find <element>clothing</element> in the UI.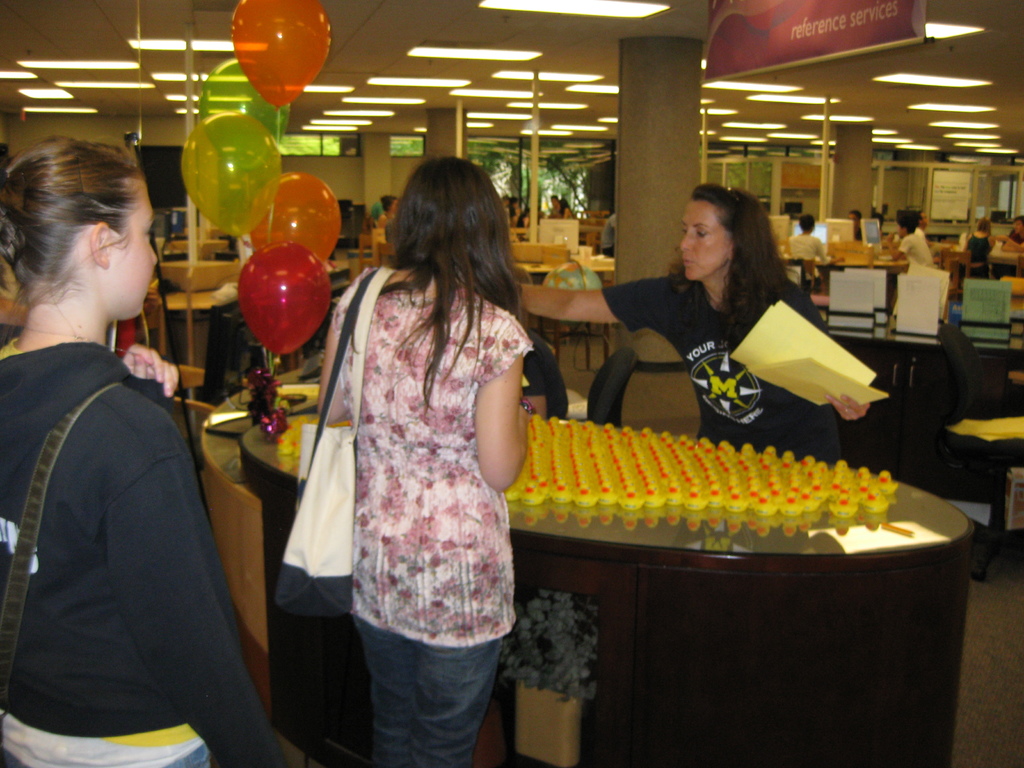
UI element at l=340, t=268, r=531, b=767.
